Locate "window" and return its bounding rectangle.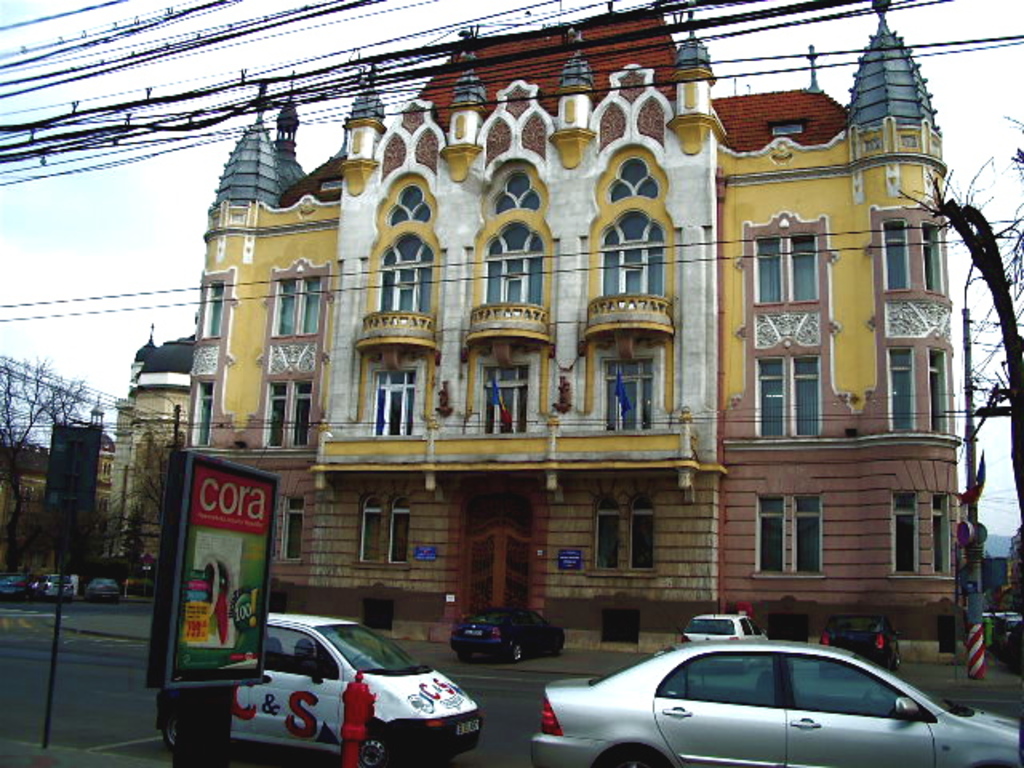
584:286:688:450.
